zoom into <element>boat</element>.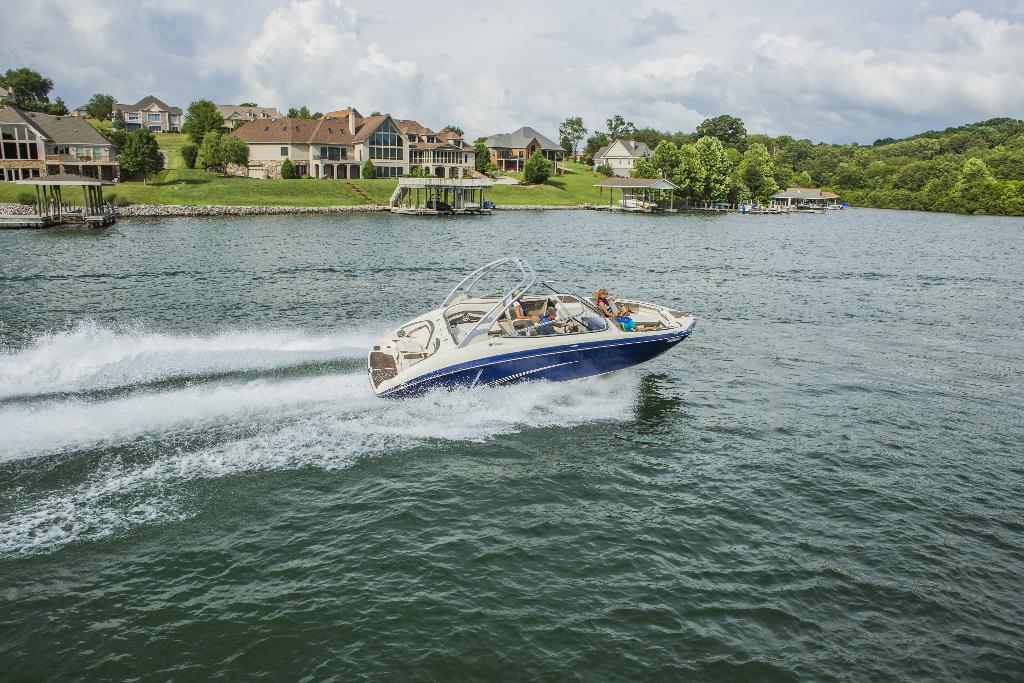
Zoom target: box=[378, 256, 722, 397].
